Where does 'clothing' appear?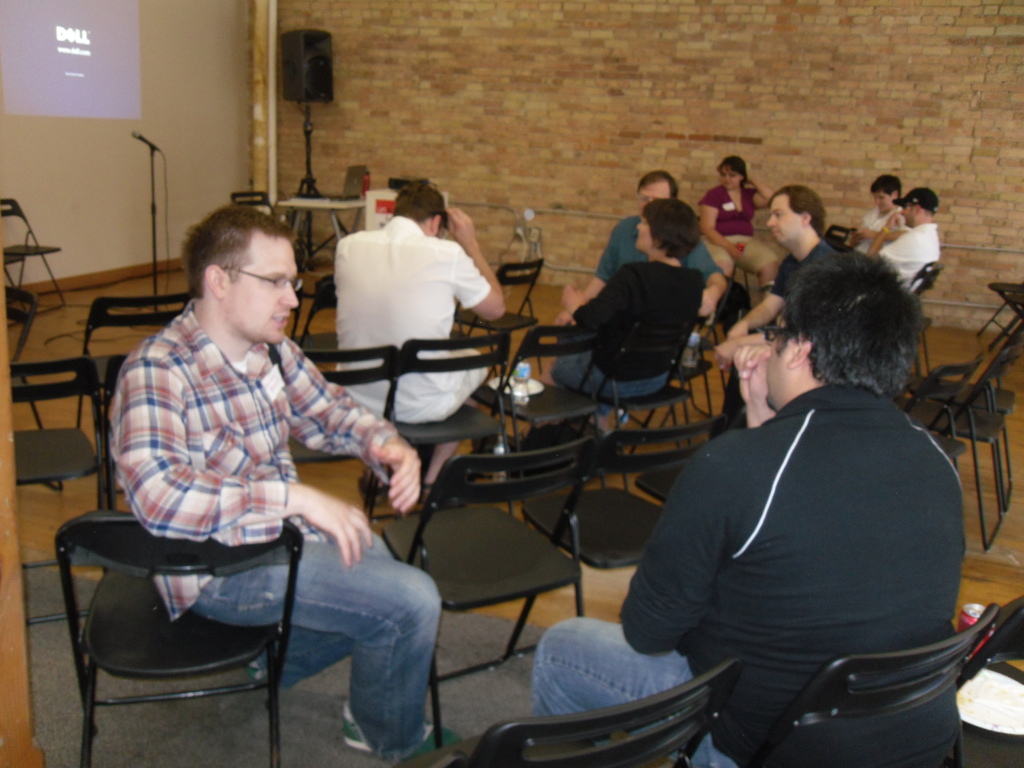
Appears at rect(108, 299, 444, 765).
